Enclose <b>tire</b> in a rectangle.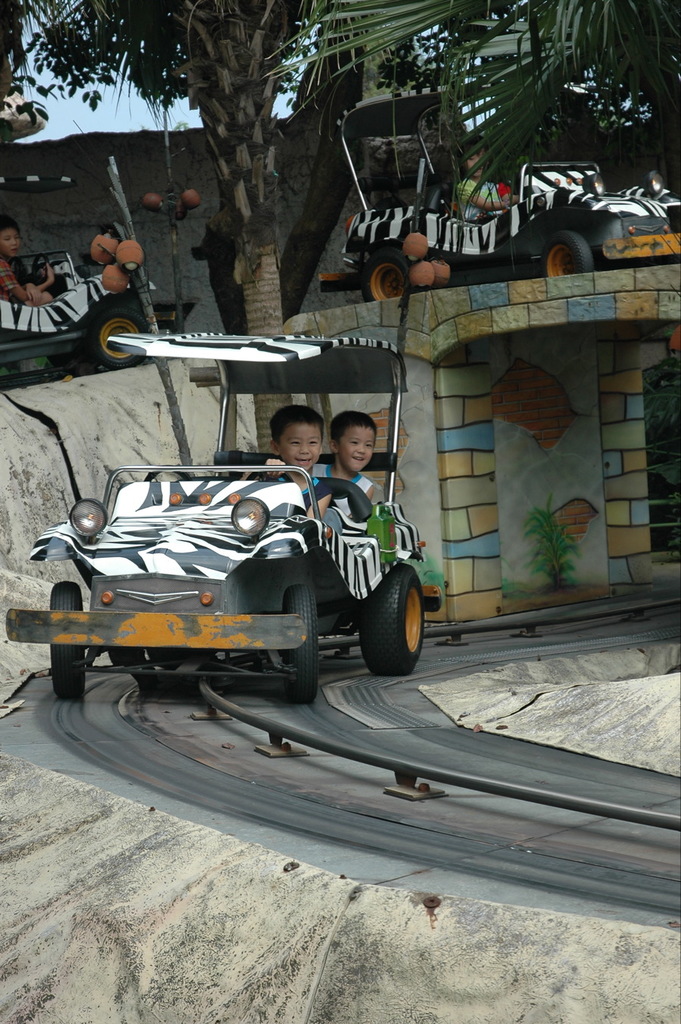
540,233,591,279.
